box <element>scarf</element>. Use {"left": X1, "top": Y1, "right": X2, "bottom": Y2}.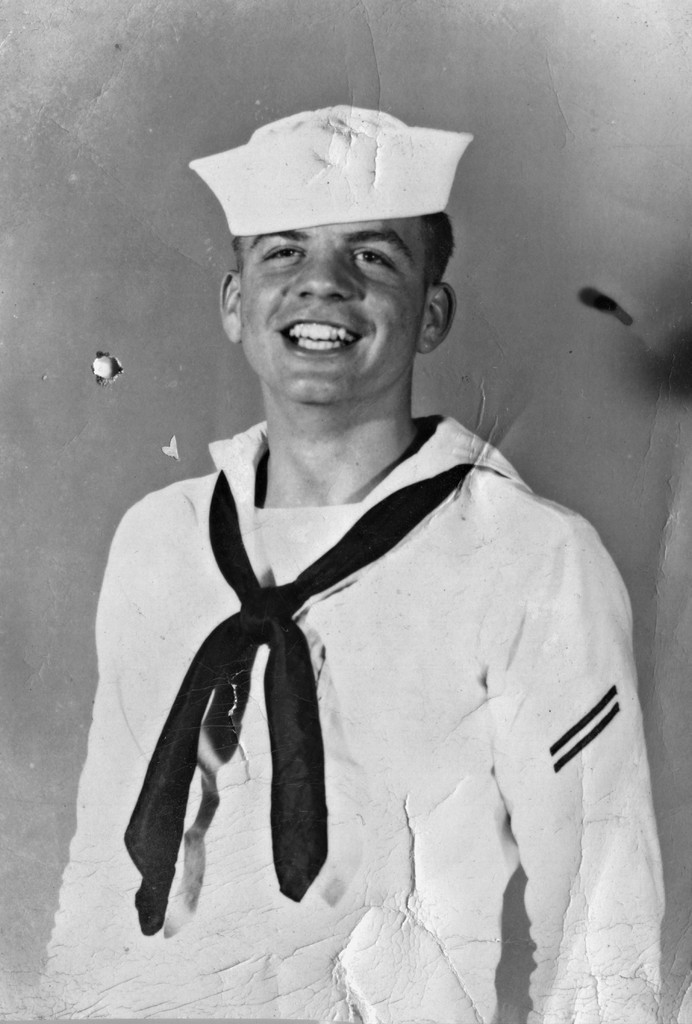
{"left": 123, "top": 459, "right": 478, "bottom": 936}.
